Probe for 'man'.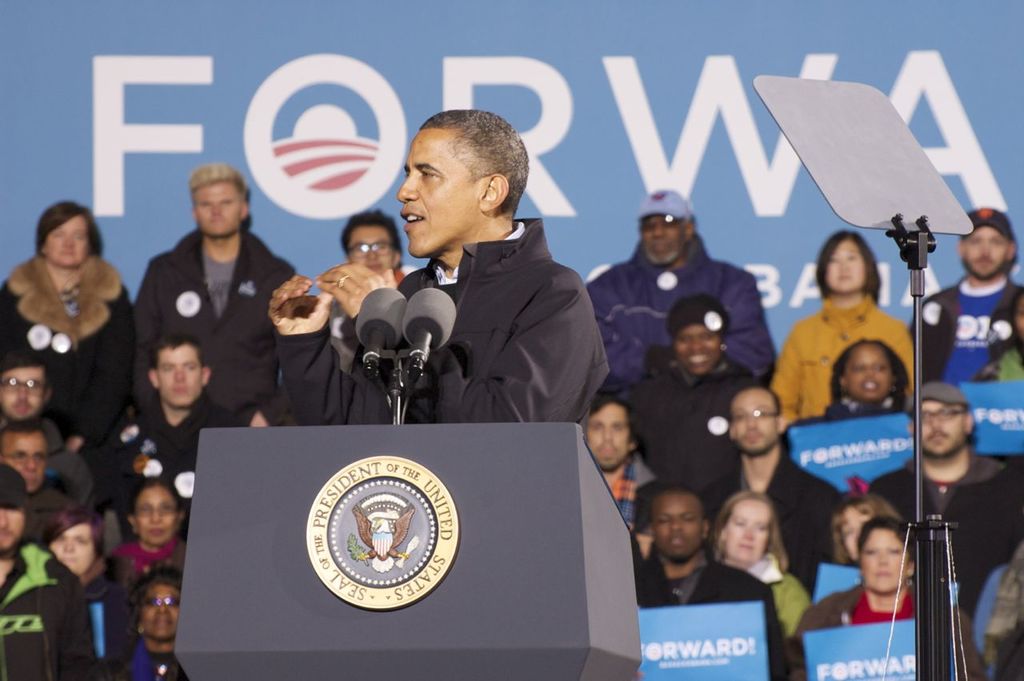
Probe result: {"x1": 642, "y1": 486, "x2": 790, "y2": 680}.
